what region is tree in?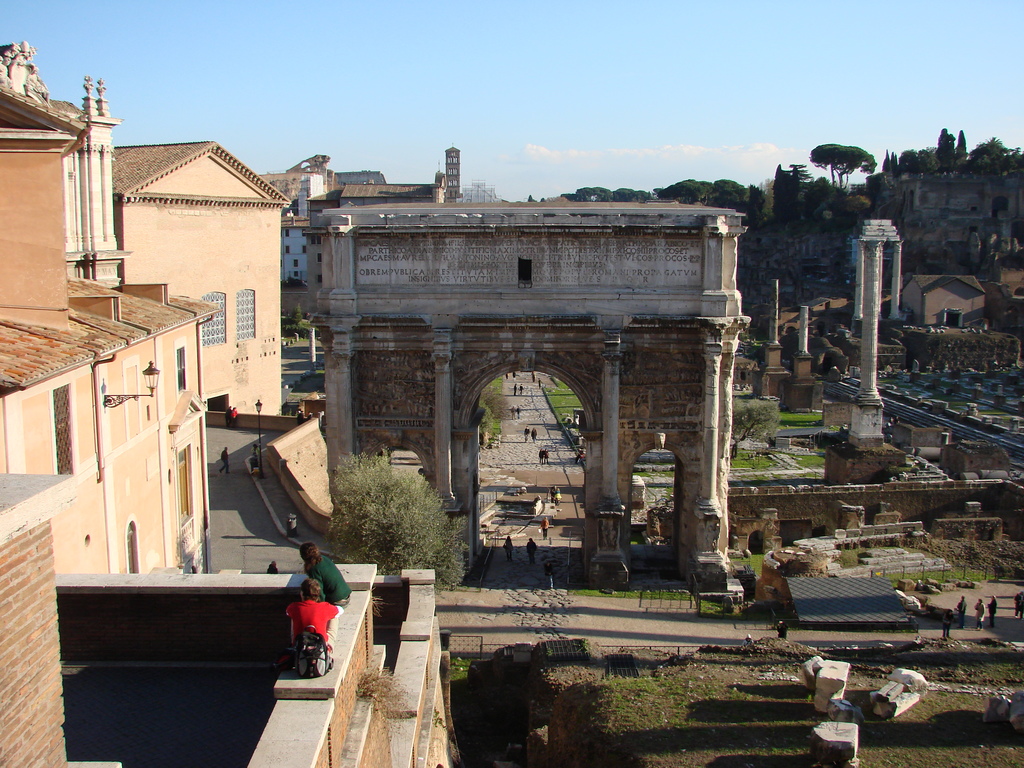
807, 143, 876, 191.
